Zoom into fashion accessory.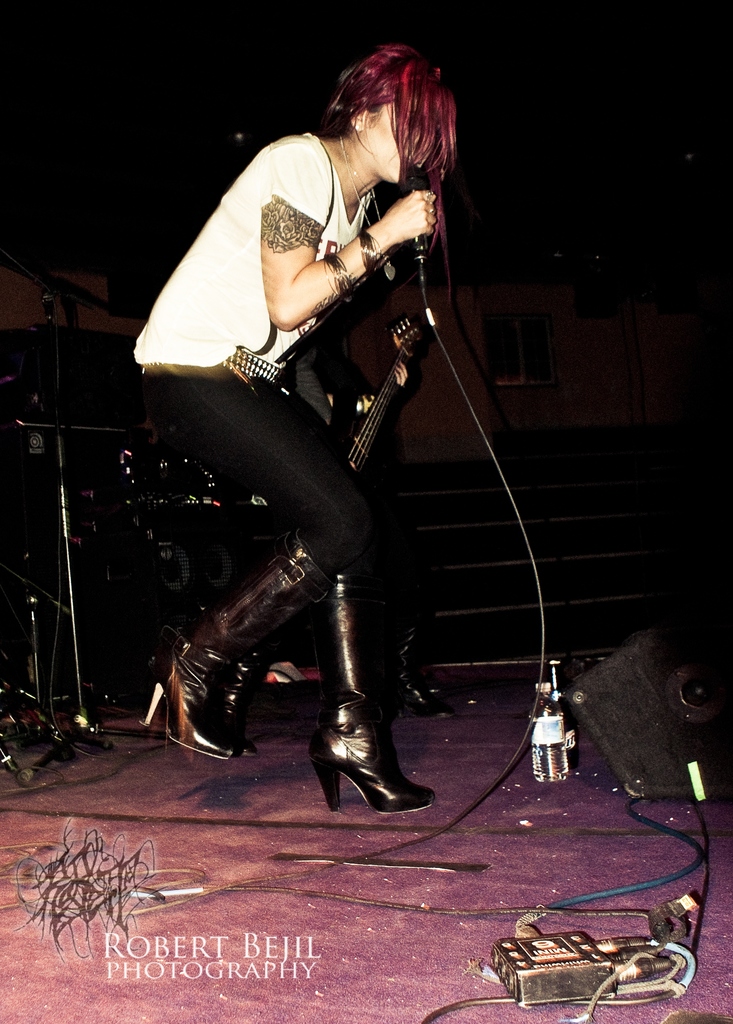
Zoom target: {"x1": 338, "y1": 120, "x2": 399, "y2": 281}.
